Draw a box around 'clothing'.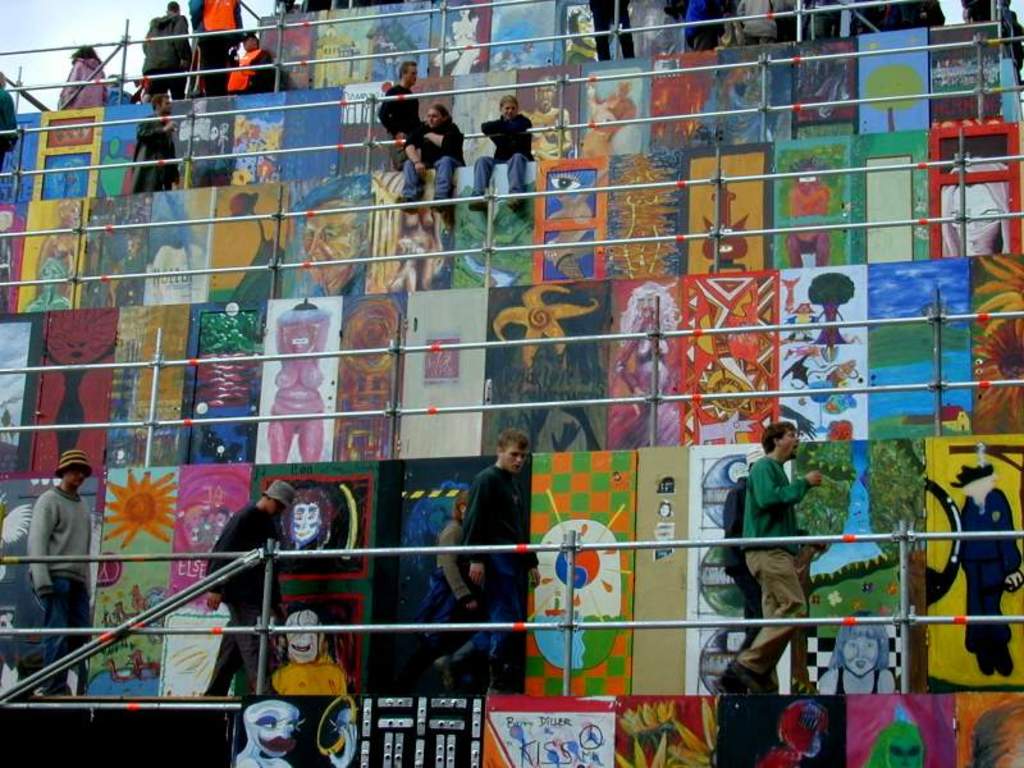
{"x1": 467, "y1": 460, "x2": 540, "y2": 657}.
